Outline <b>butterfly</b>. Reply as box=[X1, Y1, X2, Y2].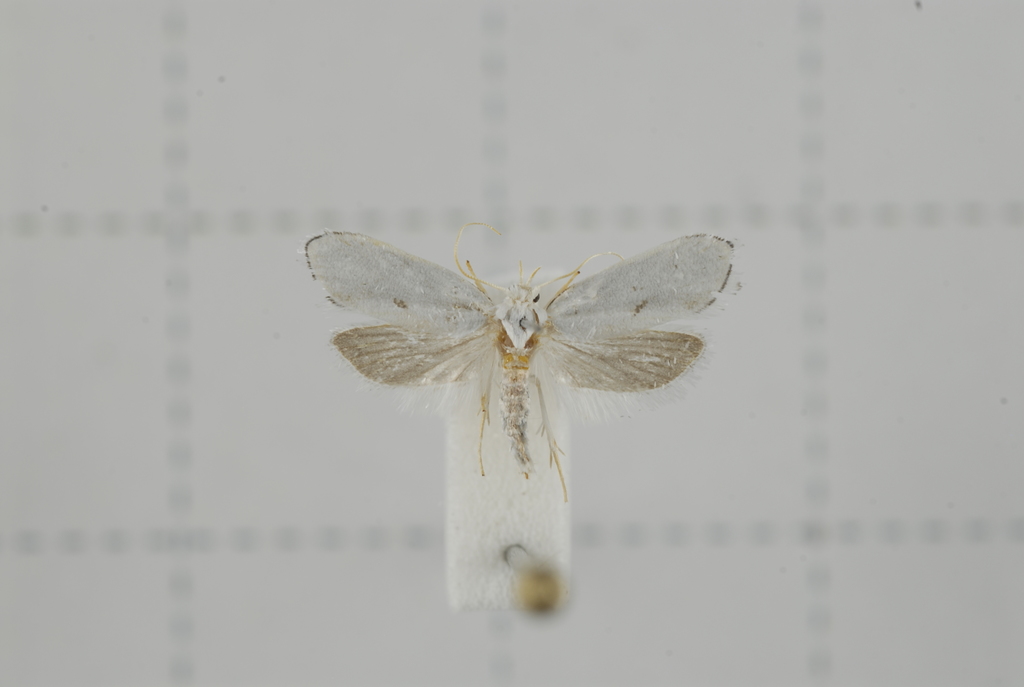
box=[302, 210, 732, 513].
